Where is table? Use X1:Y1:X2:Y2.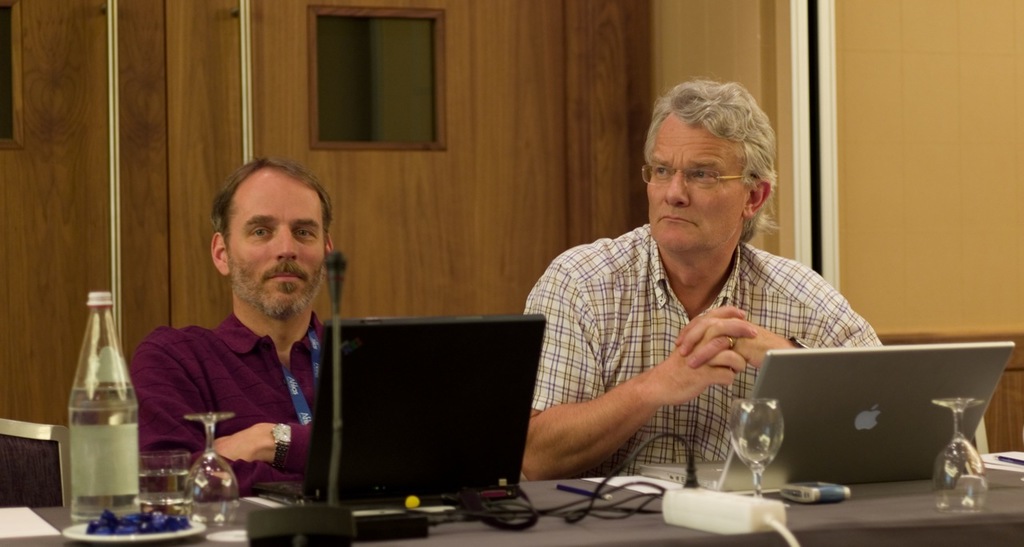
0:454:1023:546.
